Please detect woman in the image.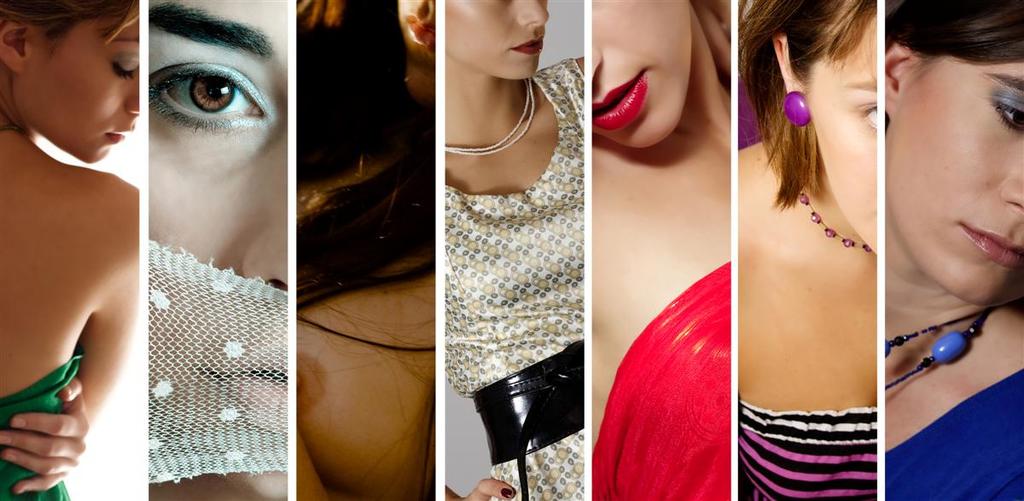
left=0, top=0, right=143, bottom=500.
